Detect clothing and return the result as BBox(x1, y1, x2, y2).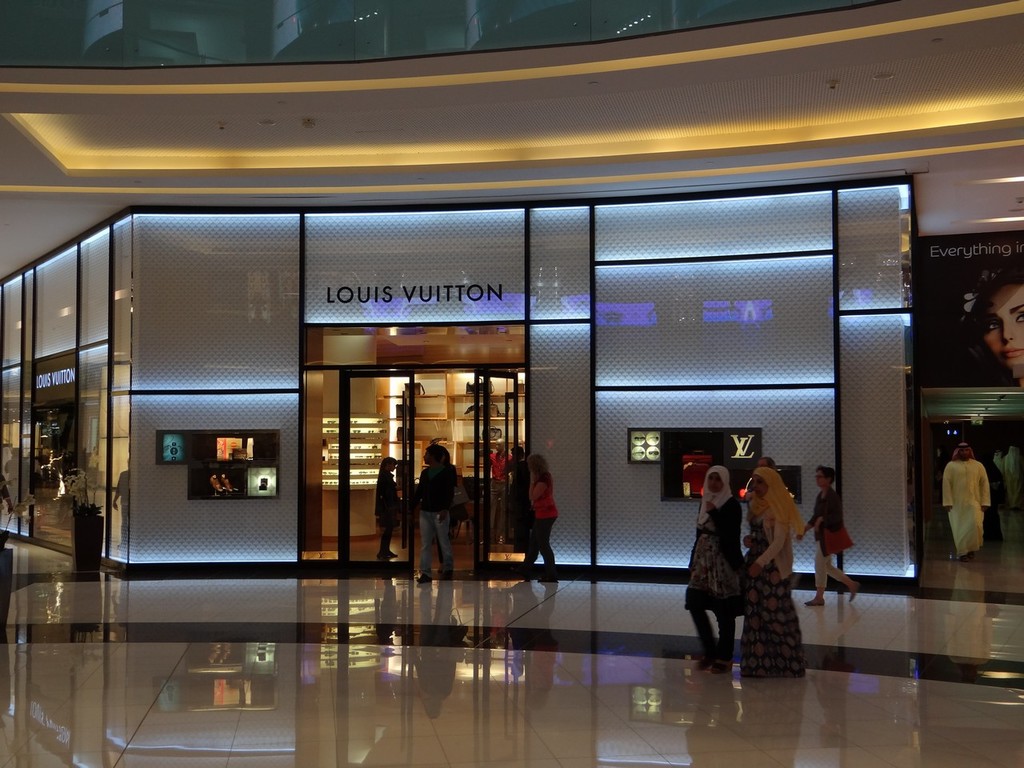
BBox(807, 487, 850, 585).
